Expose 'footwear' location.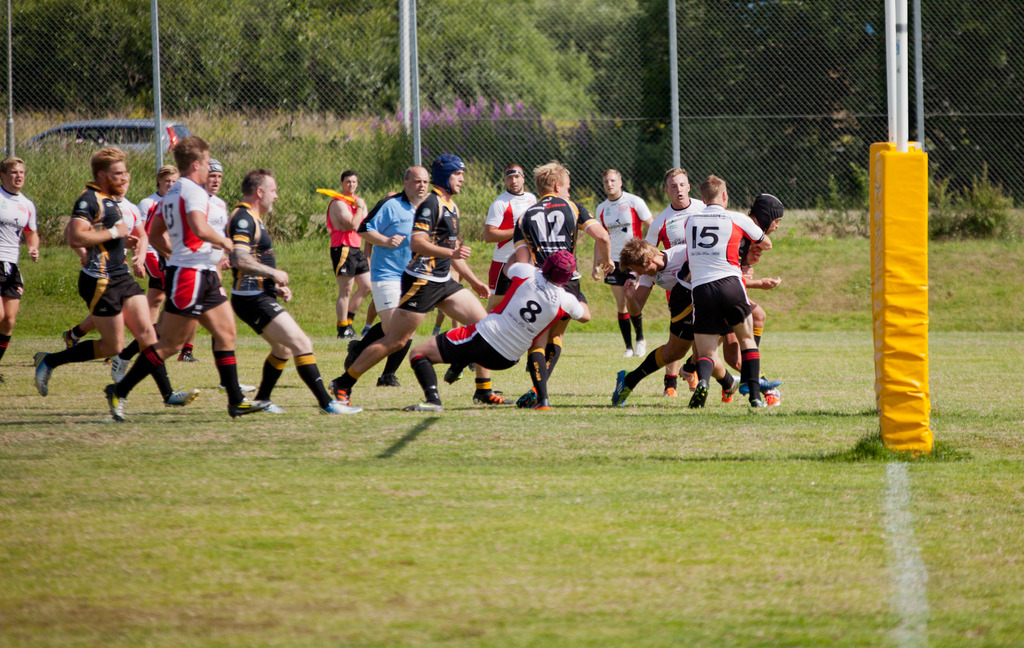
Exposed at {"x1": 109, "y1": 353, "x2": 127, "y2": 385}.
